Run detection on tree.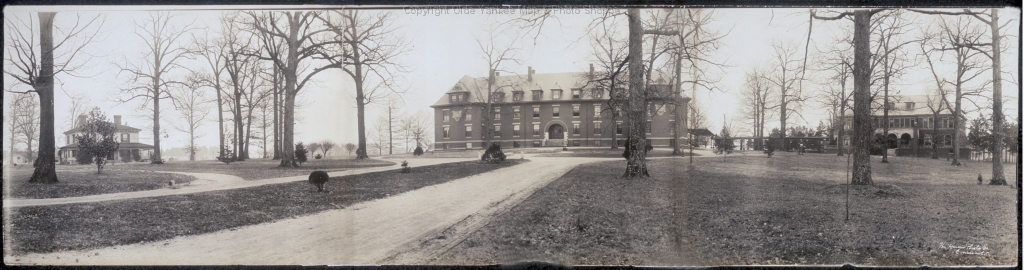
Result: (left=112, top=9, right=196, bottom=166).
